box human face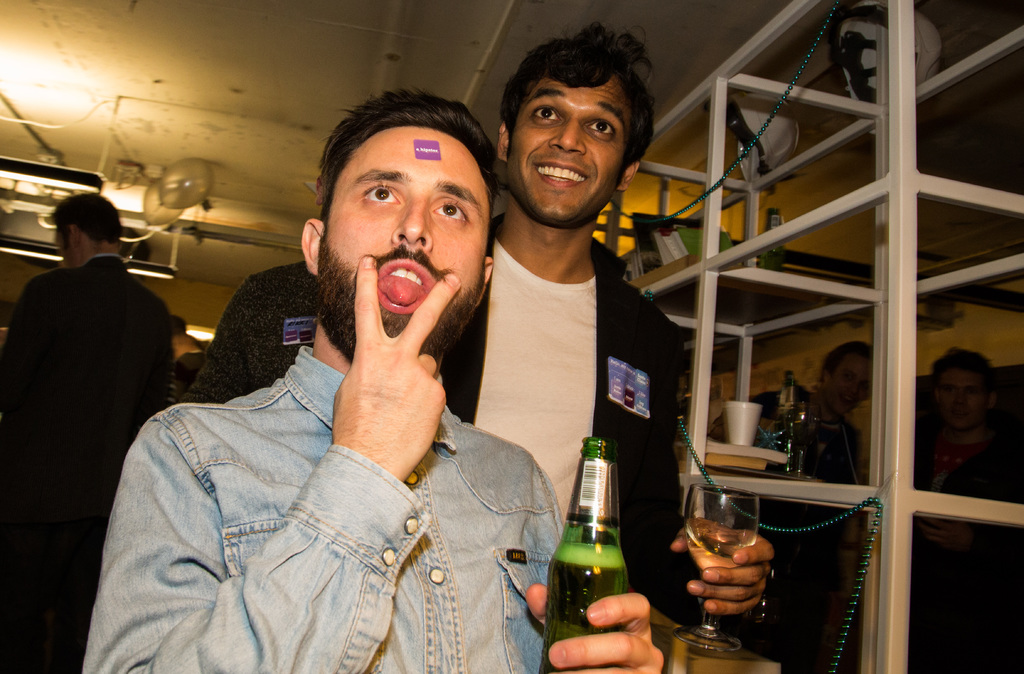
940 355 993 428
